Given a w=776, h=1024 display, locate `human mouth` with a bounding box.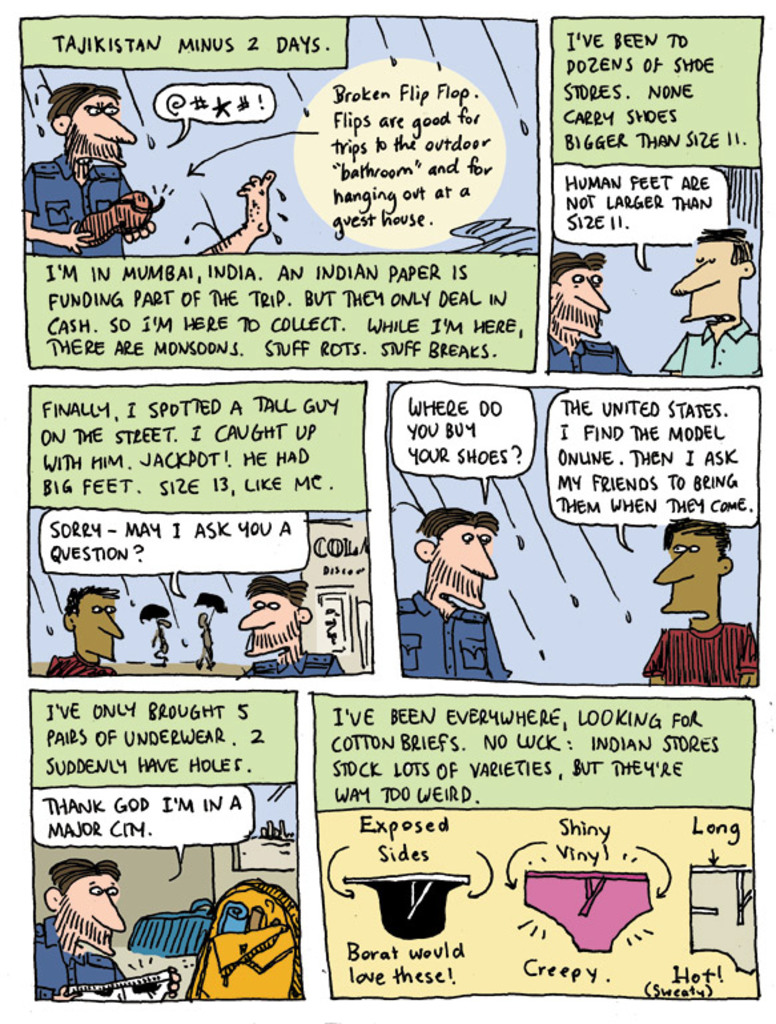
Located: x1=245 y1=642 x2=286 y2=651.
